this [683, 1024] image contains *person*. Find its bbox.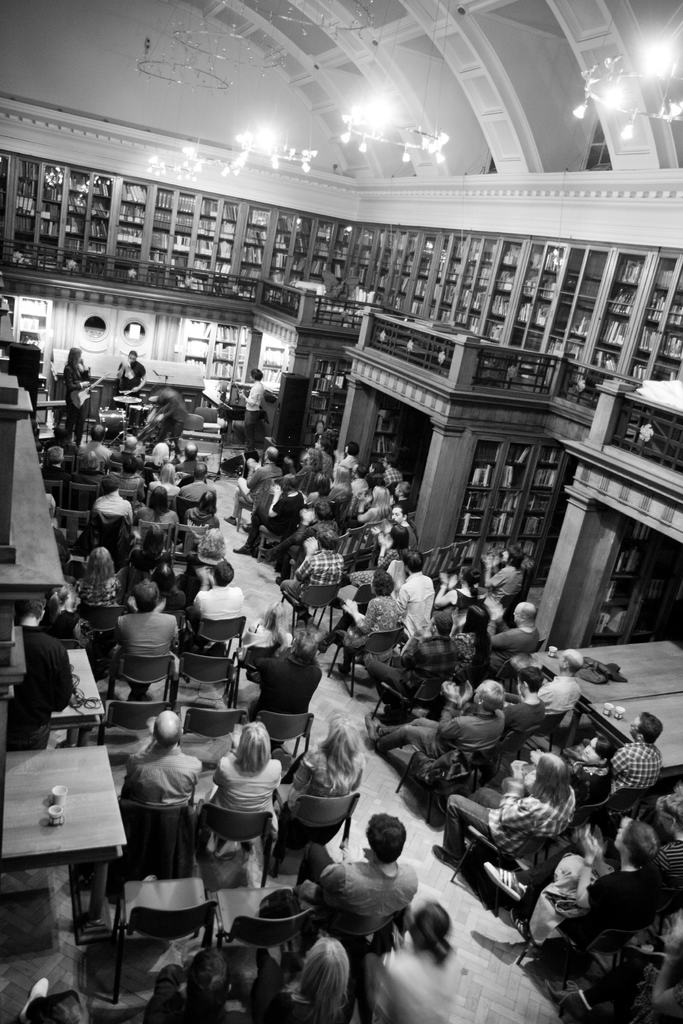
<region>114, 579, 182, 698</region>.
